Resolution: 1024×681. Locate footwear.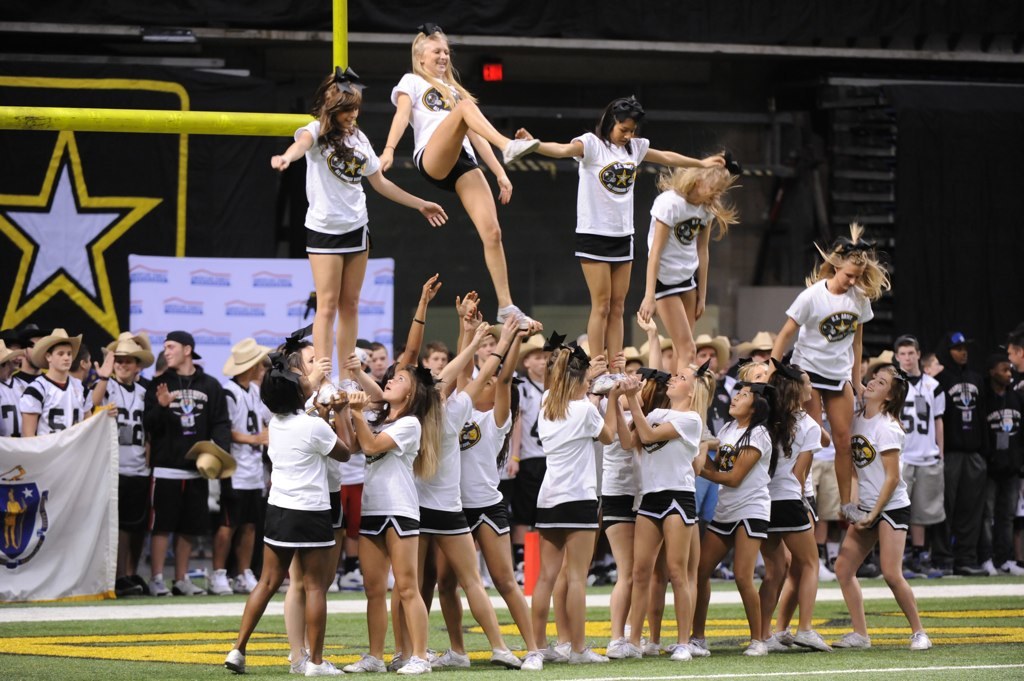
[x1=336, y1=568, x2=368, y2=591].
